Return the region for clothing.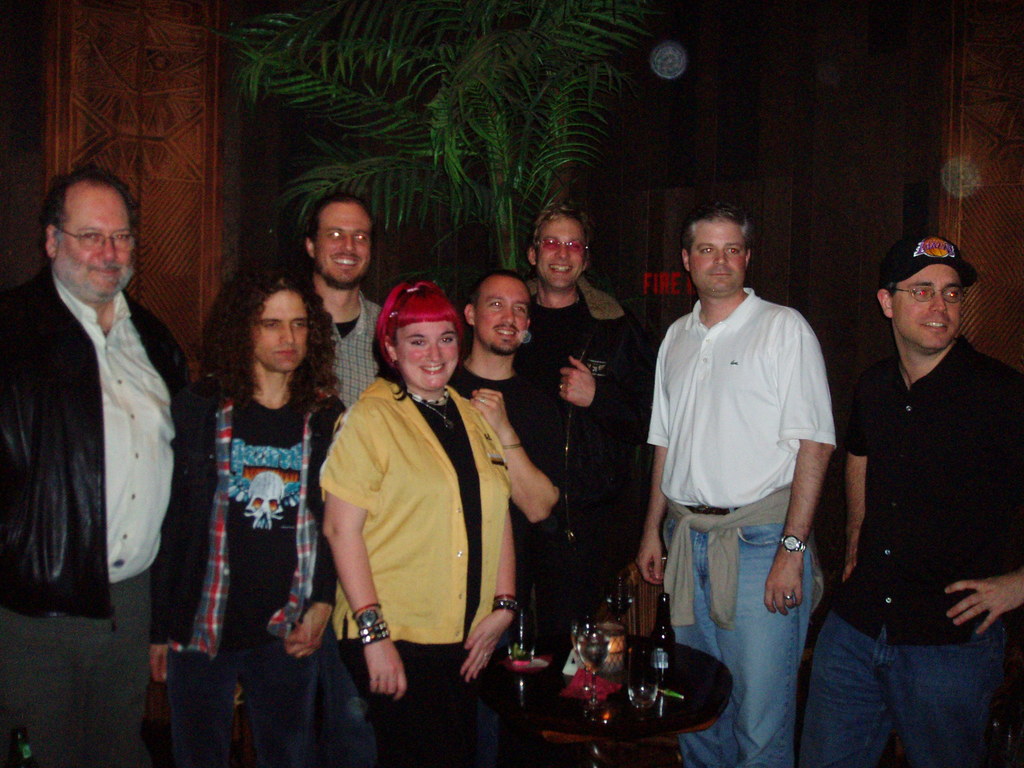
{"x1": 641, "y1": 284, "x2": 834, "y2": 508}.
